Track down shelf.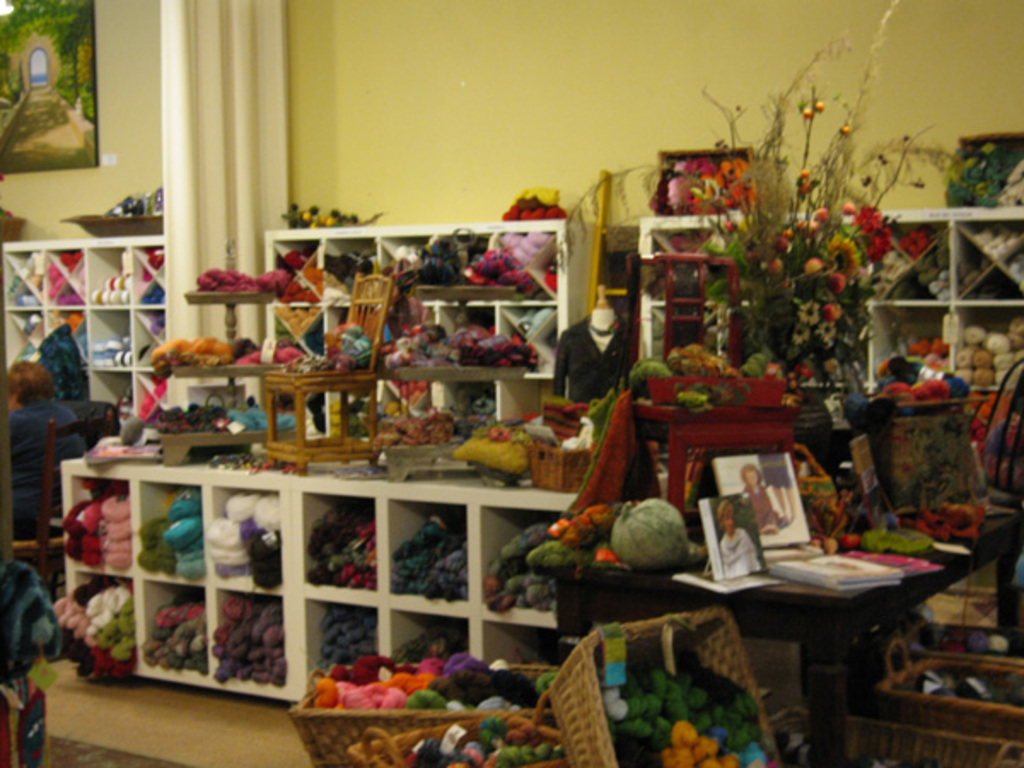
Tracked to 638, 201, 1022, 527.
